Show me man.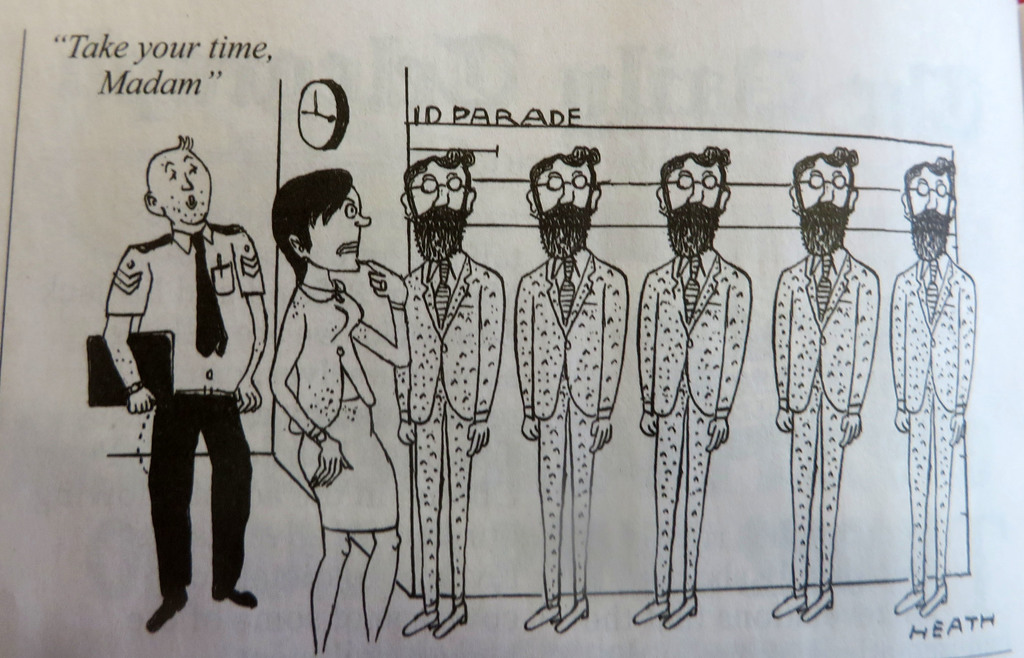
man is here: bbox=(96, 150, 266, 628).
